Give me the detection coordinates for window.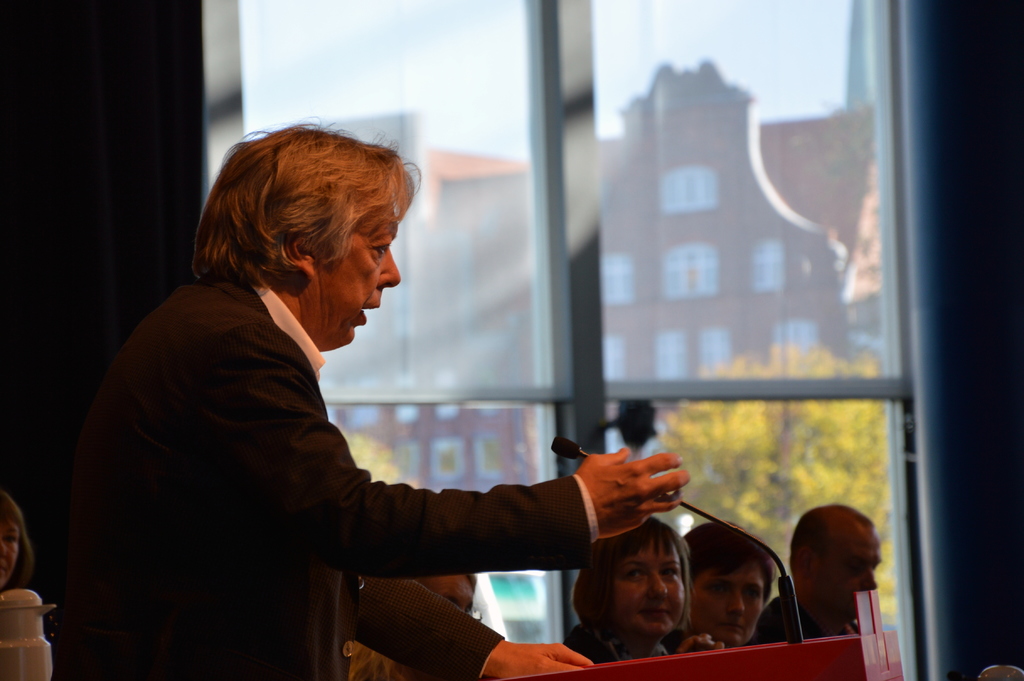
select_region(754, 236, 797, 296).
